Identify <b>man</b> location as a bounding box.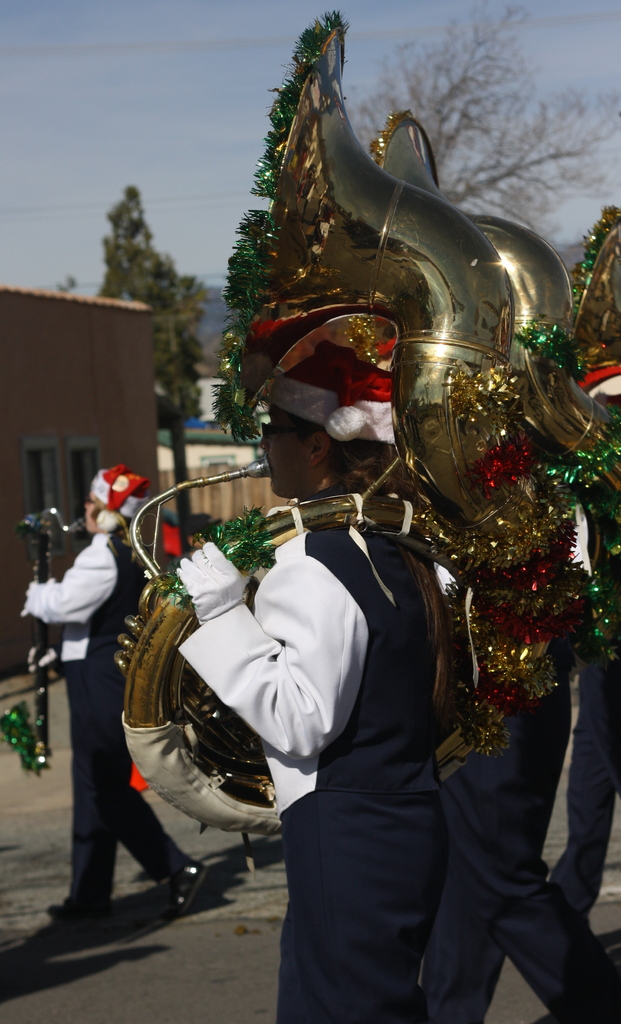
(left=170, top=331, right=472, bottom=1023).
